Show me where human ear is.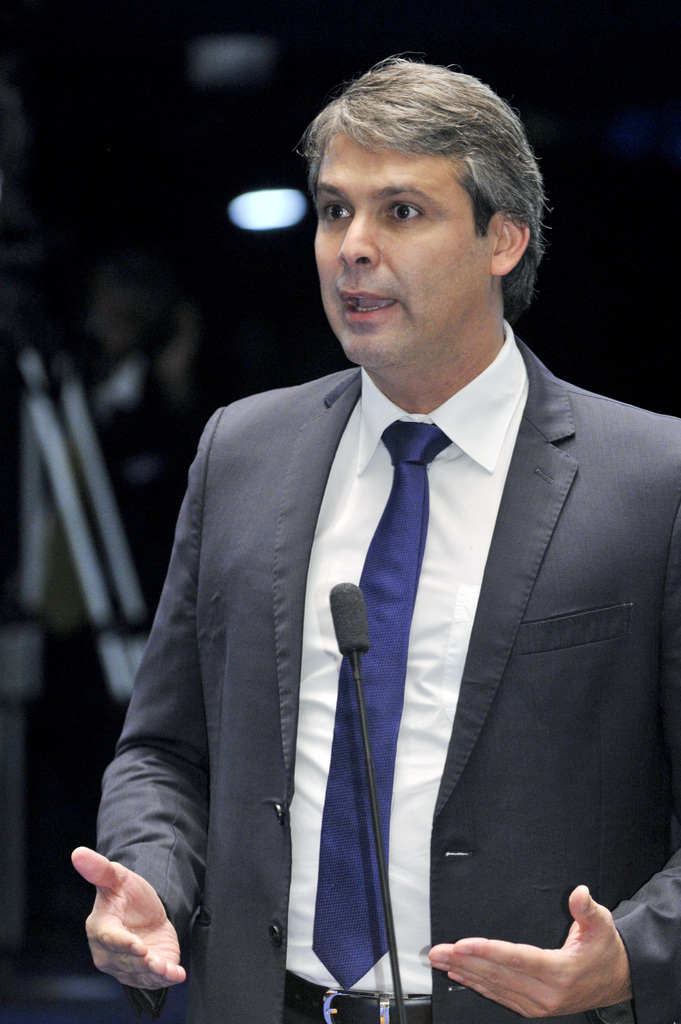
human ear is at pyautogui.locateOnScreen(490, 210, 532, 278).
